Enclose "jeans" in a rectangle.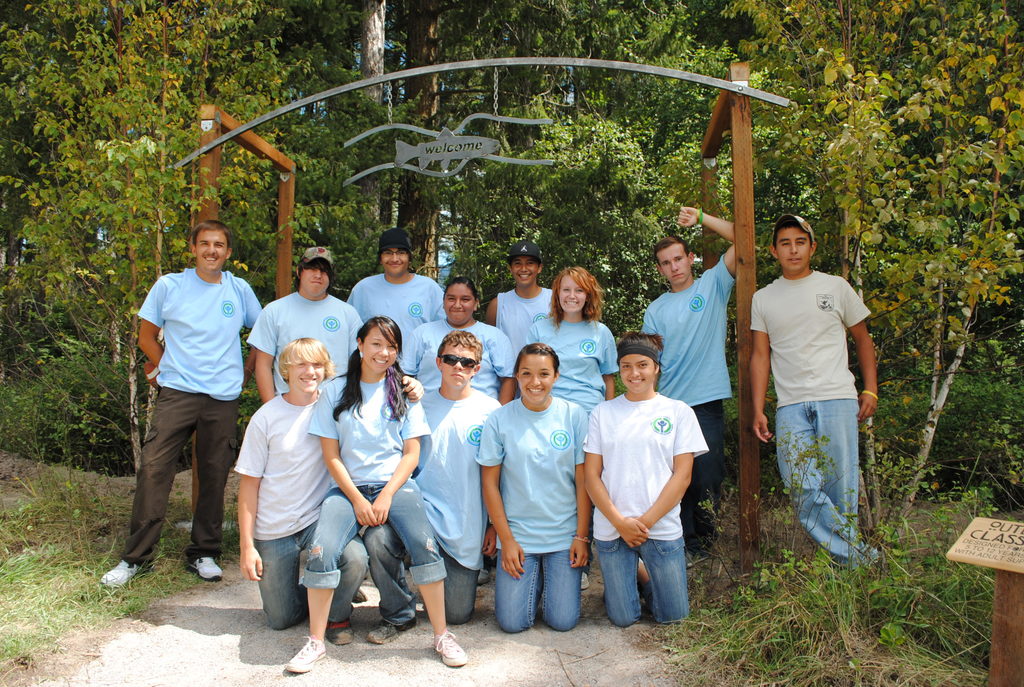
region(775, 397, 876, 578).
